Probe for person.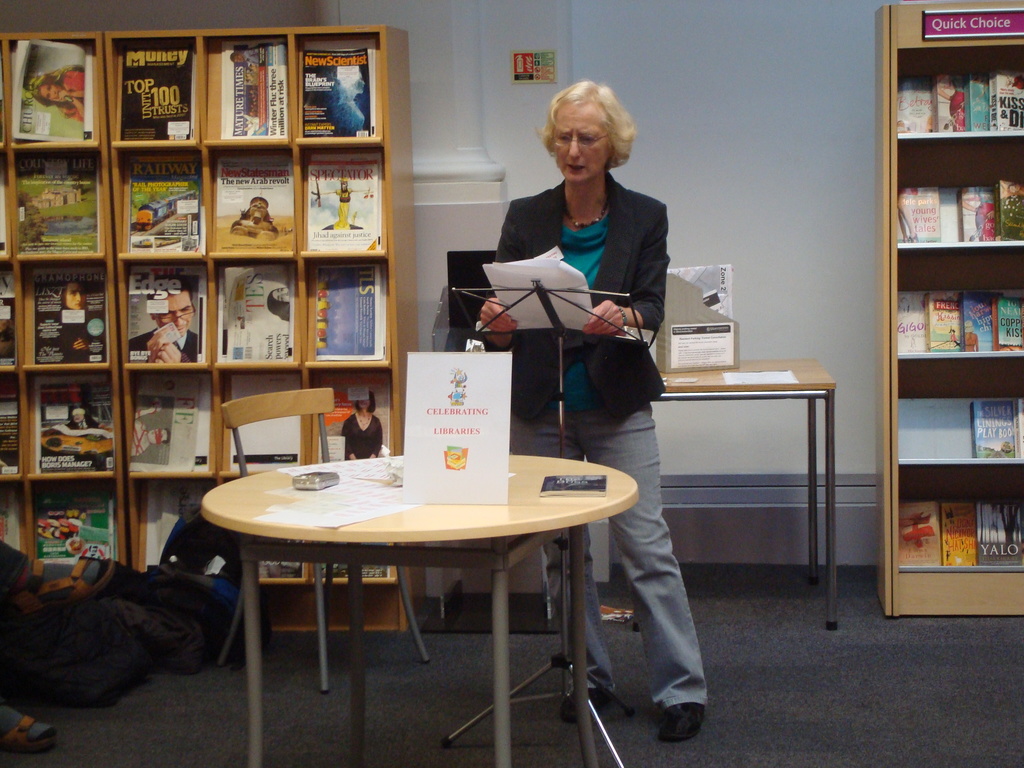
Probe result: (left=0, top=526, right=113, bottom=751).
